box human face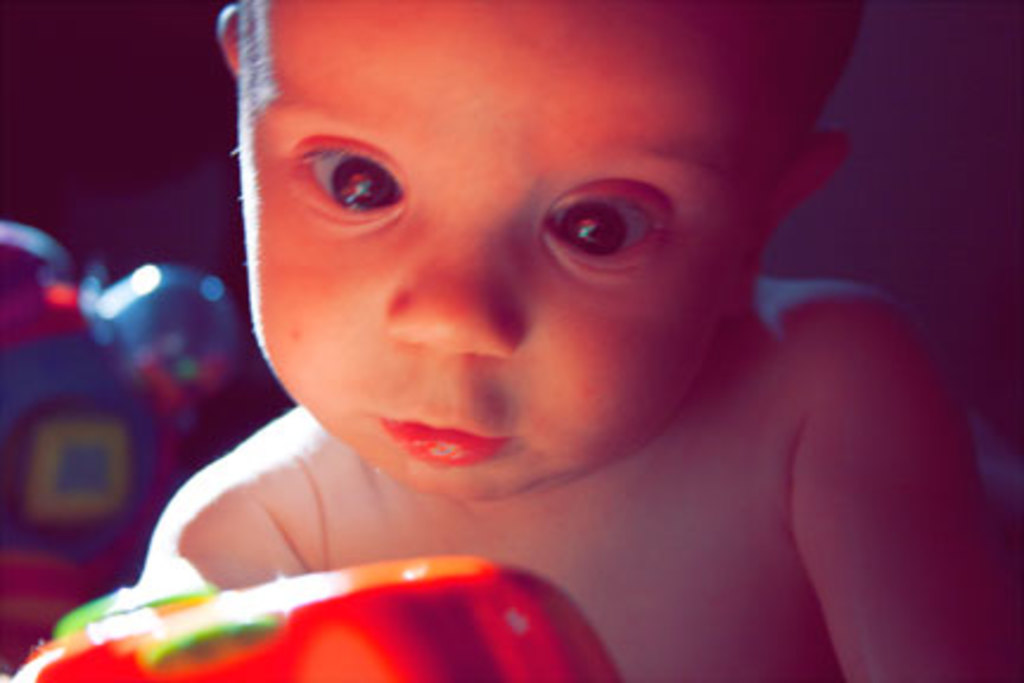
x1=244, y1=0, x2=825, y2=510
